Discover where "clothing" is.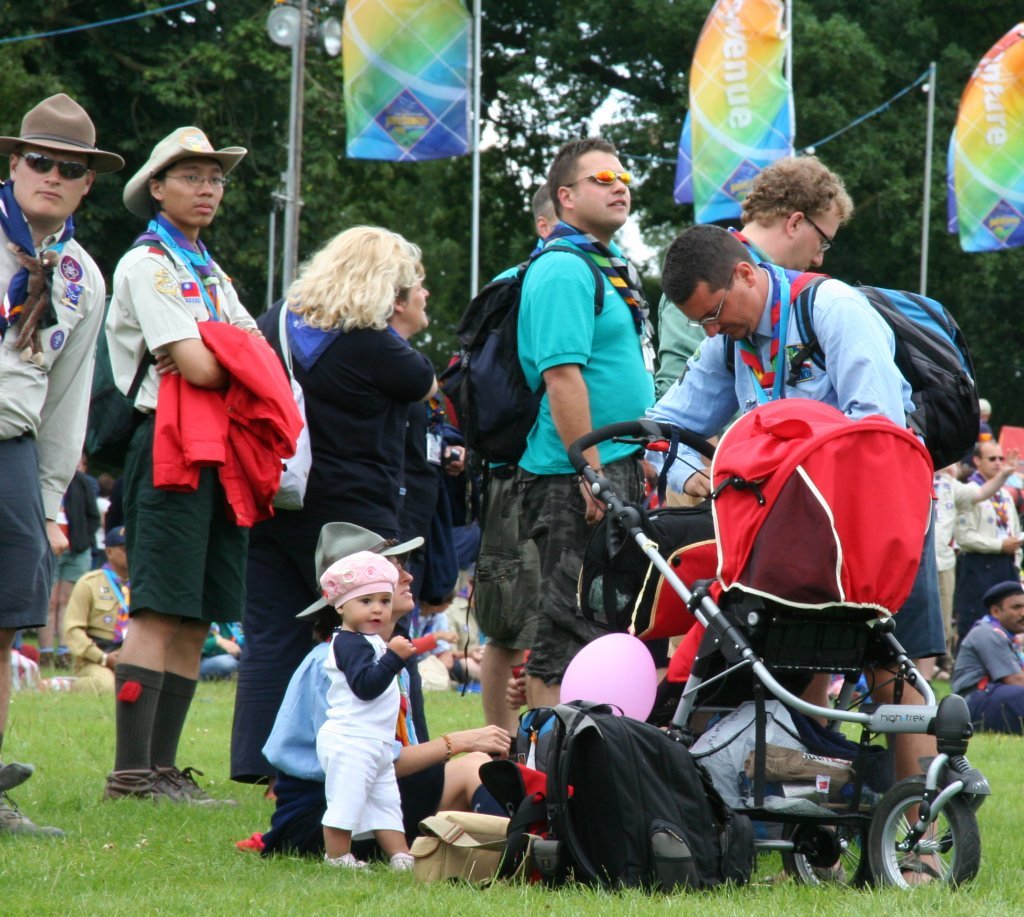
Discovered at <bbox>0, 176, 107, 637</bbox>.
